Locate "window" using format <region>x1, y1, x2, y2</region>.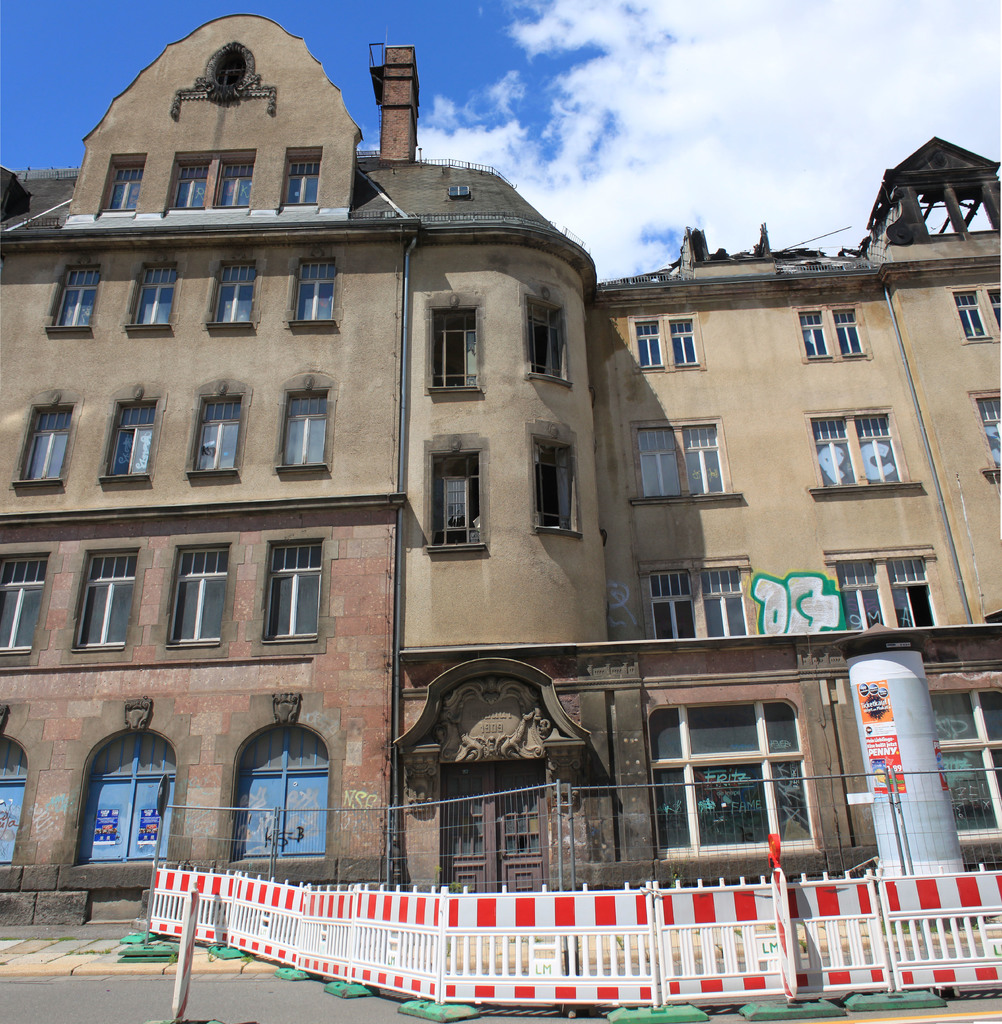
<region>216, 685, 339, 870</region>.
